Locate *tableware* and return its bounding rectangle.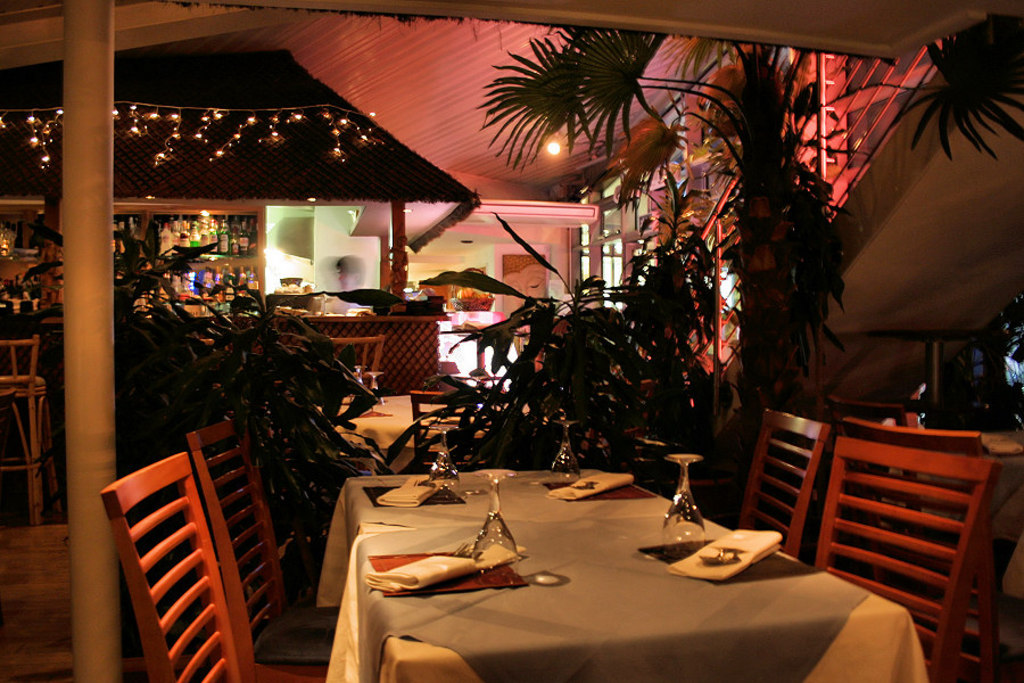
<region>424, 421, 466, 502</region>.
